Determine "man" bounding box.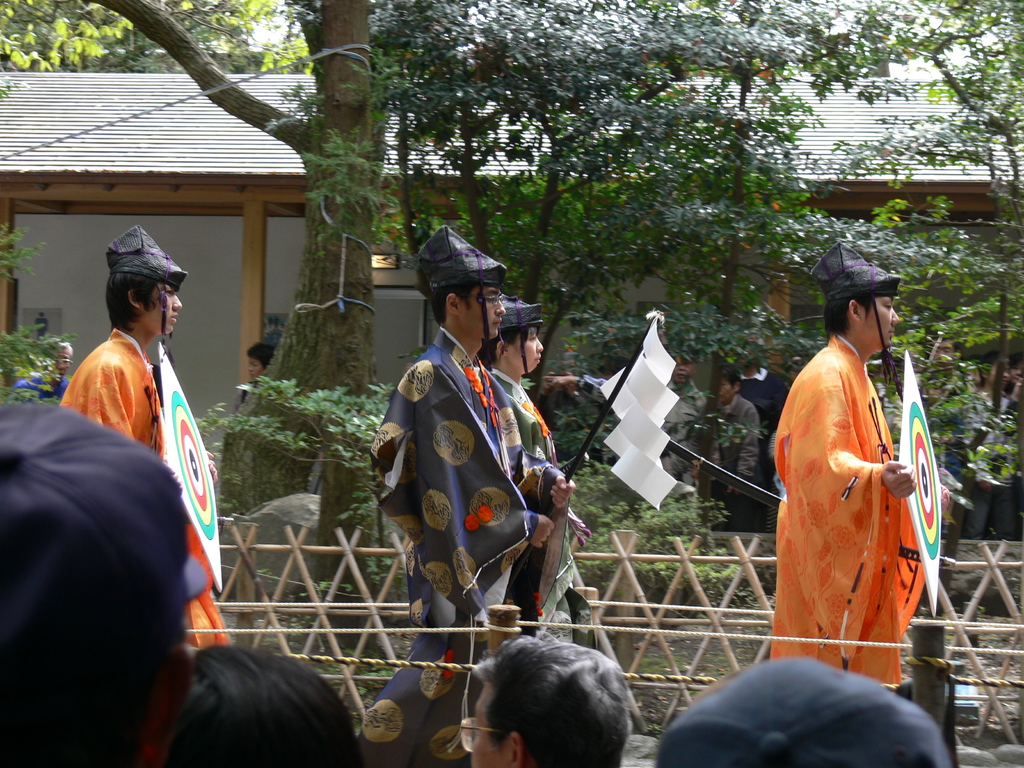
Determined: (x1=776, y1=263, x2=952, y2=687).
